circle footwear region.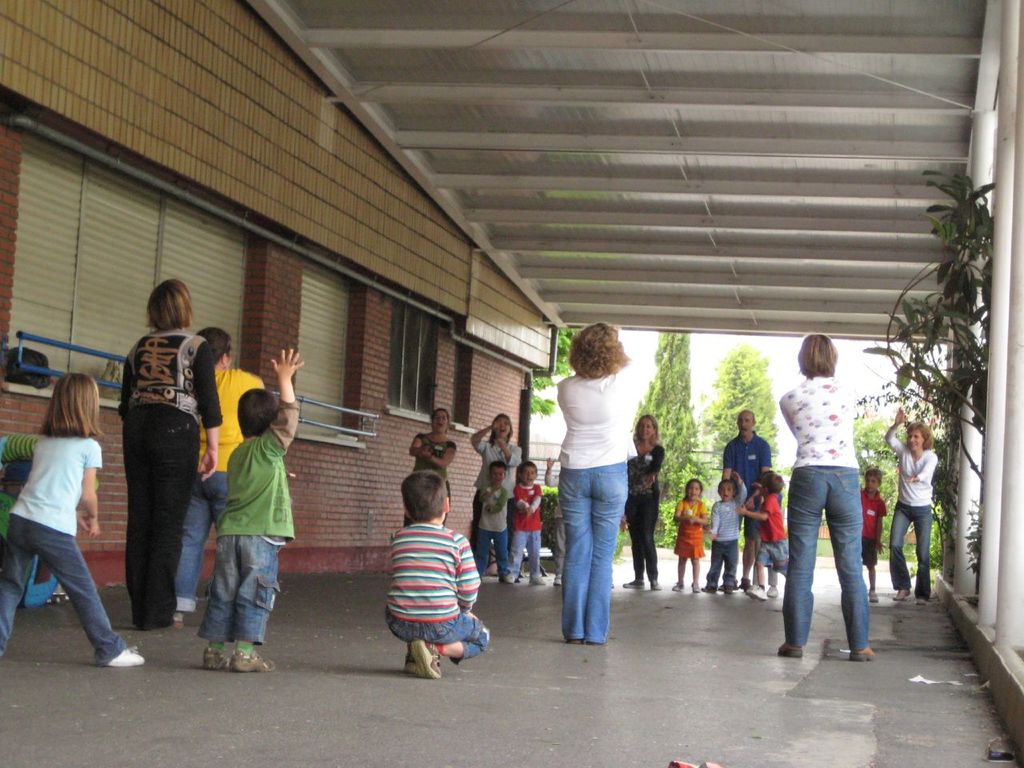
Region: <bbox>618, 579, 644, 589</bbox>.
